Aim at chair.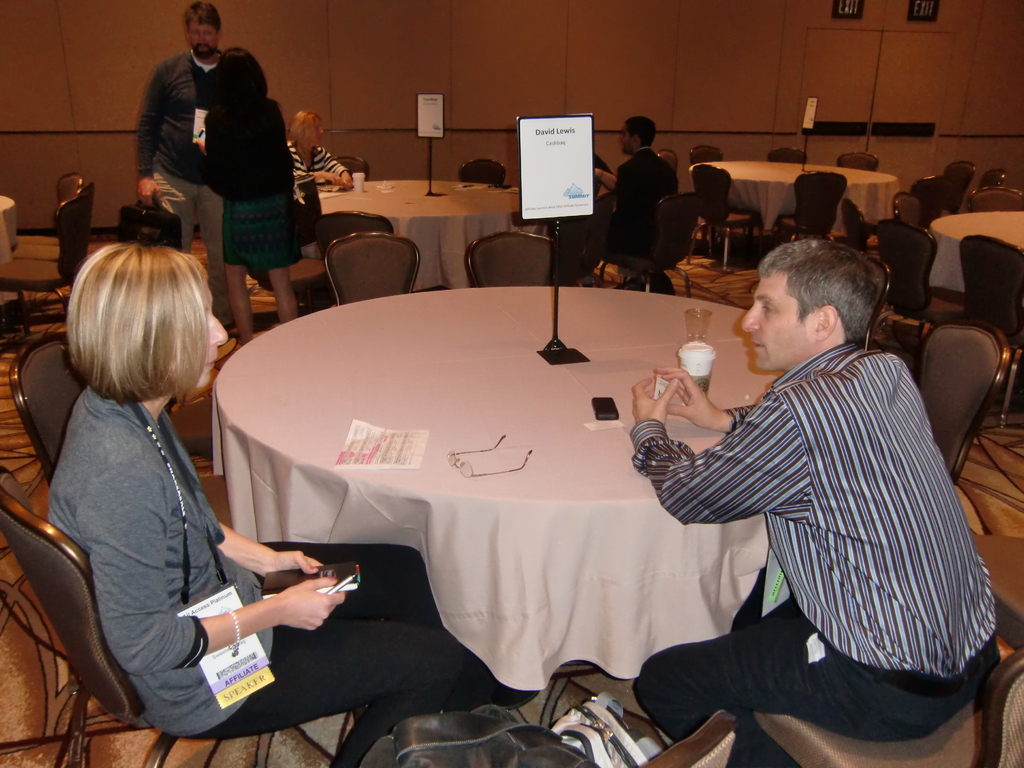
Aimed at x1=652 y1=150 x2=680 y2=182.
